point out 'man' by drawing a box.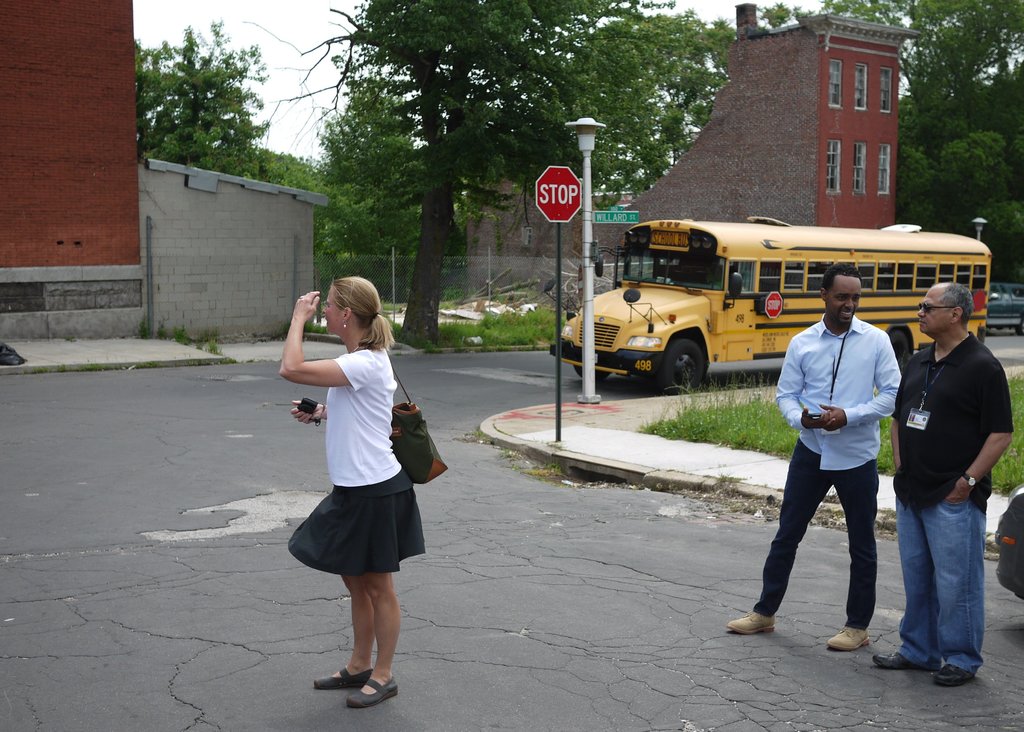
rect(768, 264, 918, 655).
